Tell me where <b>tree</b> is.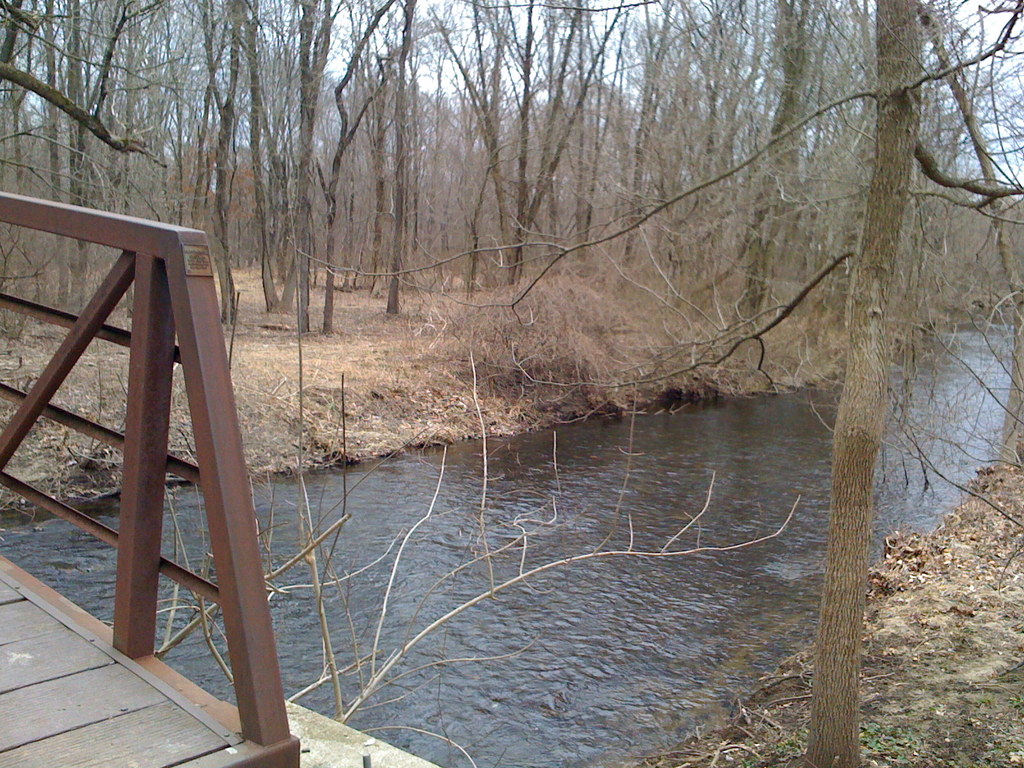
<b>tree</b> is at 663,0,750,209.
